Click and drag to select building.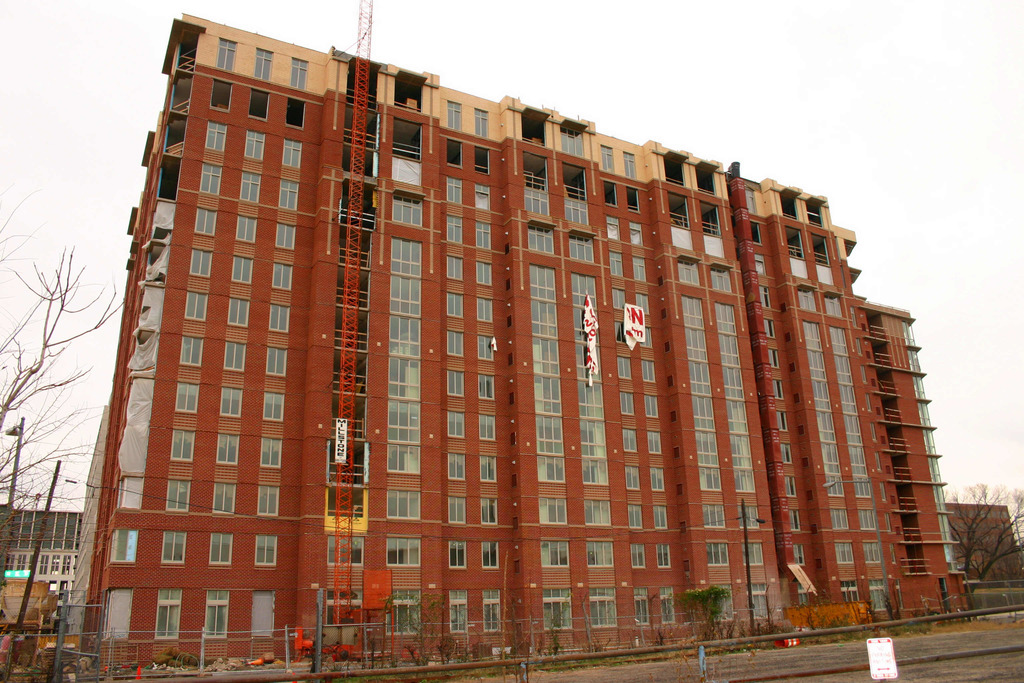
Selection: detection(1, 507, 78, 618).
